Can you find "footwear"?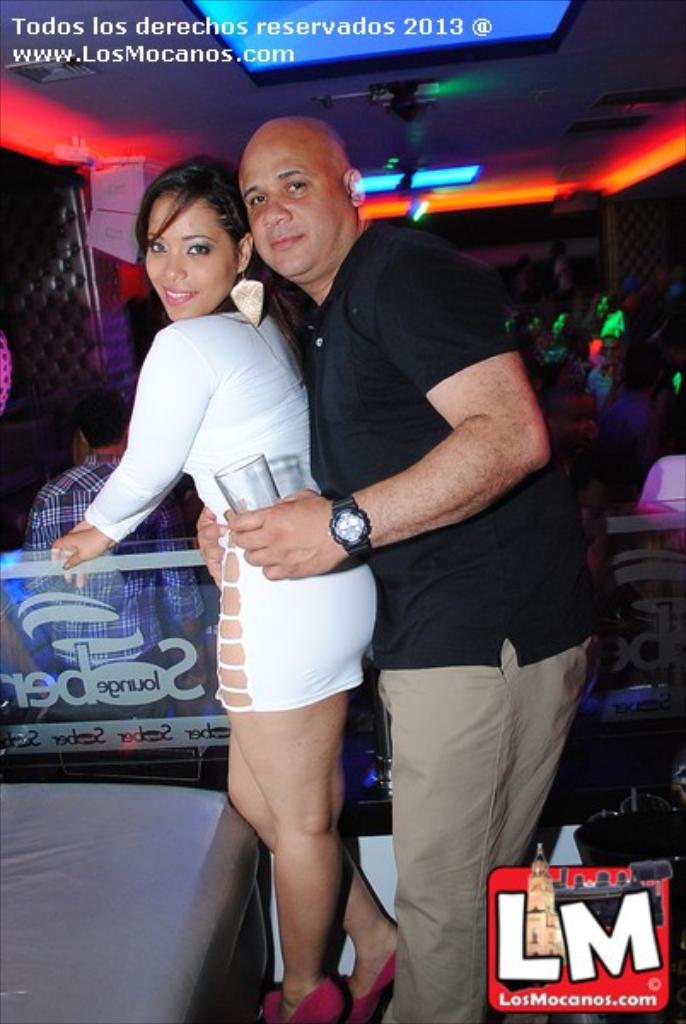
Yes, bounding box: 261:980:343:1022.
